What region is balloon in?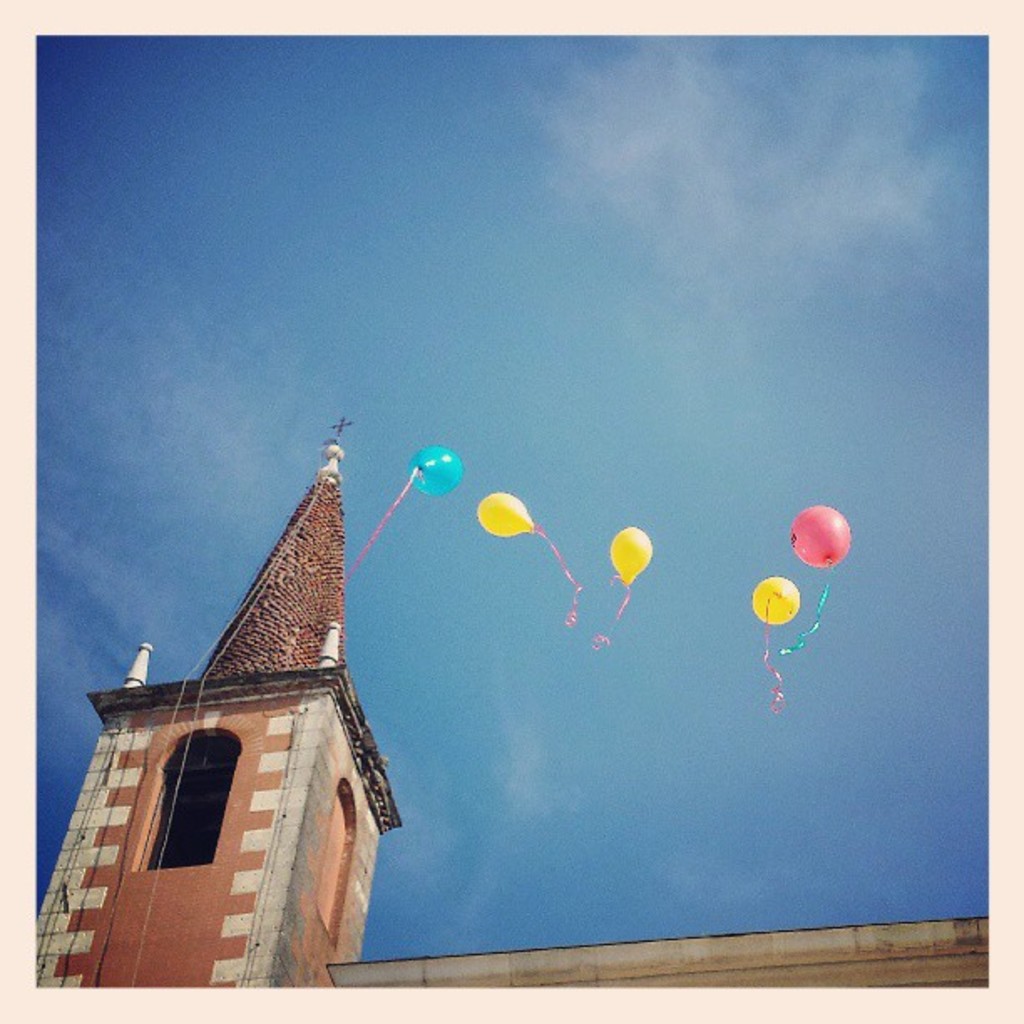
detection(477, 490, 535, 534).
